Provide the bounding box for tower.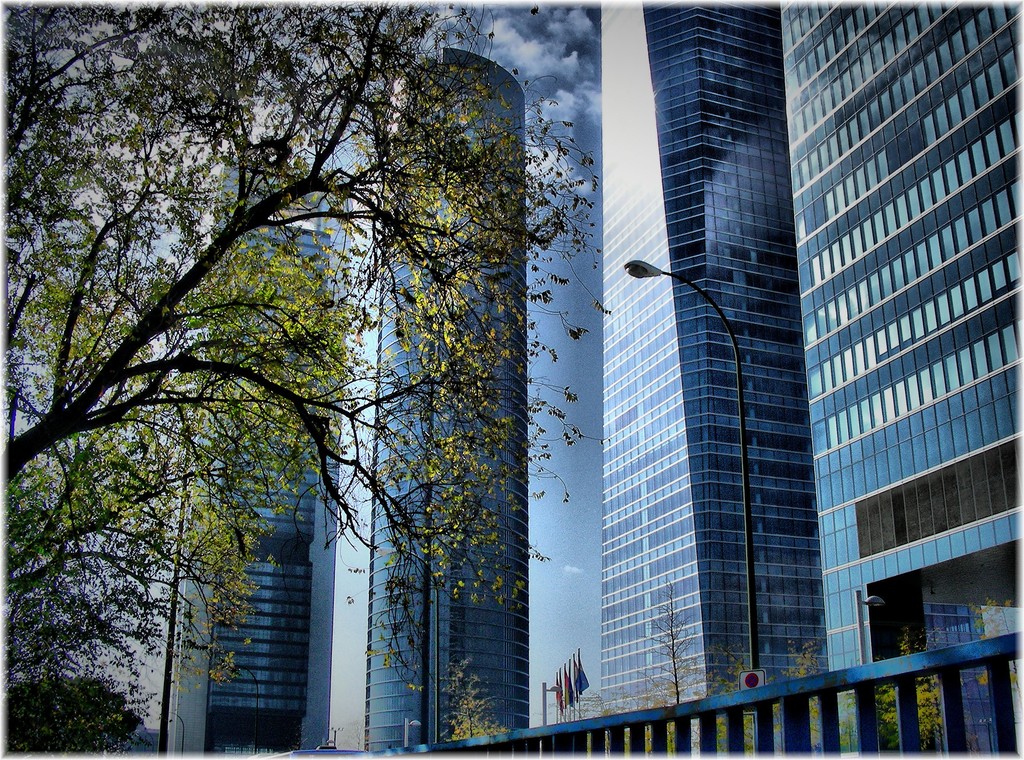
367:49:527:751.
